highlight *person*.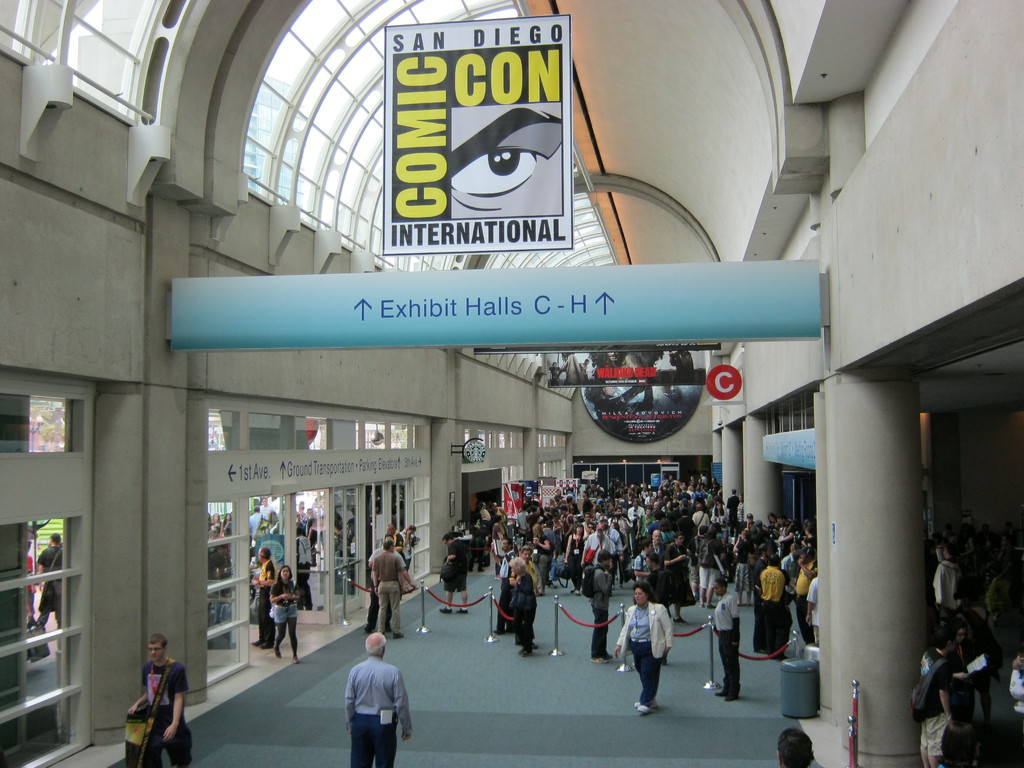
Highlighted region: {"left": 584, "top": 381, "right": 657, "bottom": 442}.
